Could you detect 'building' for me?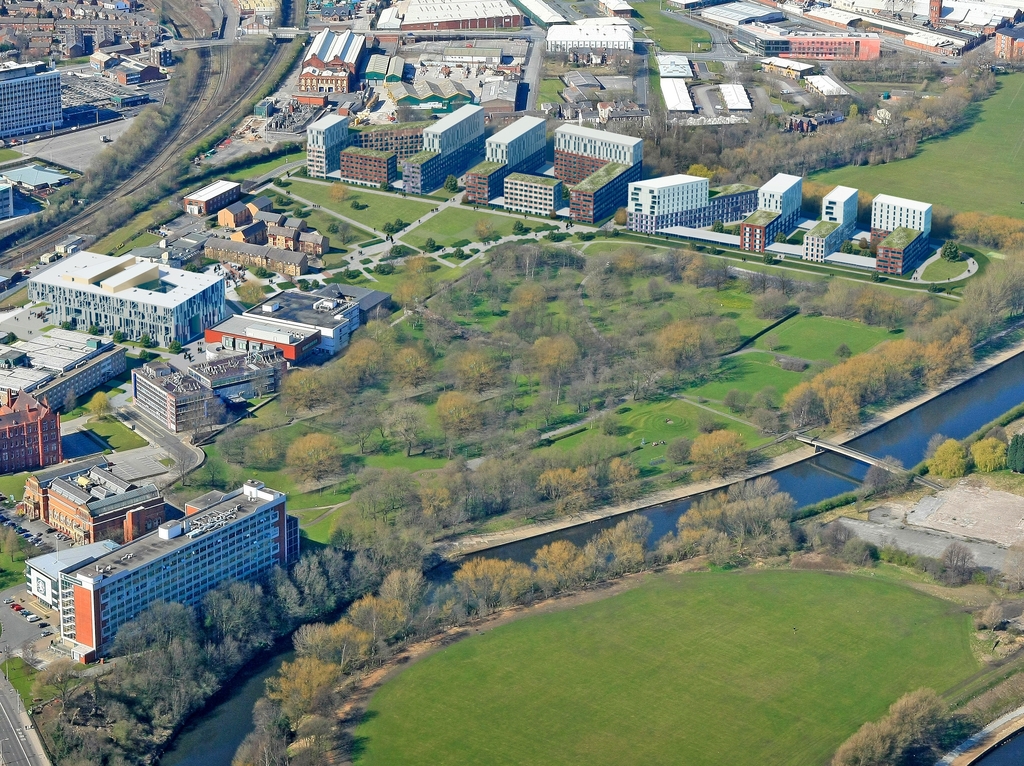
Detection result: (left=340, top=151, right=396, bottom=187).
